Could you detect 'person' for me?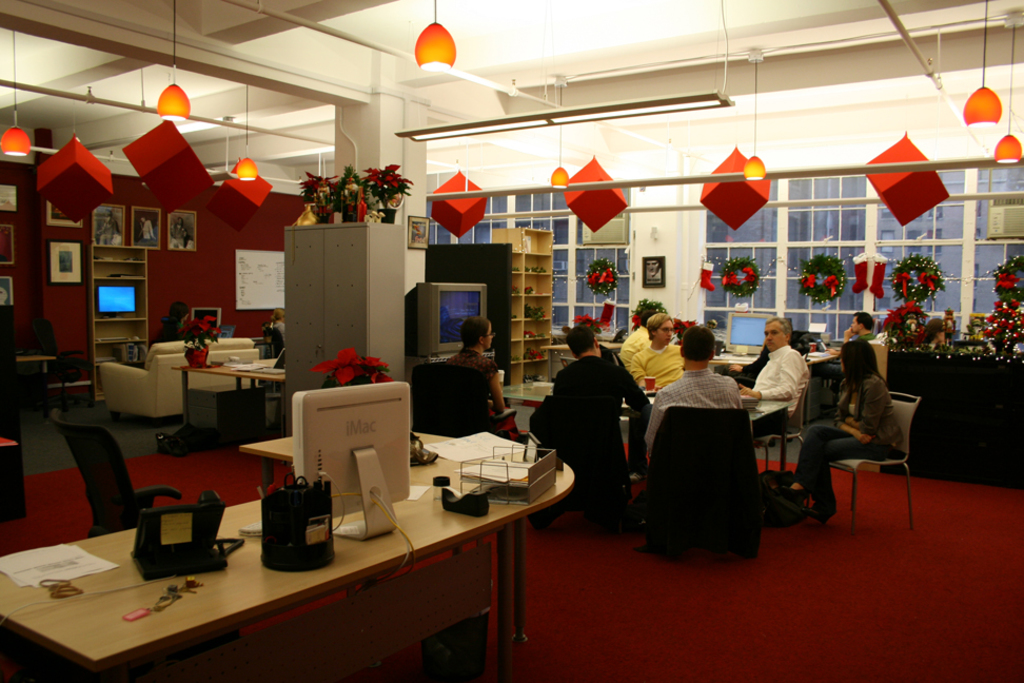
Detection result: select_region(741, 316, 810, 433).
